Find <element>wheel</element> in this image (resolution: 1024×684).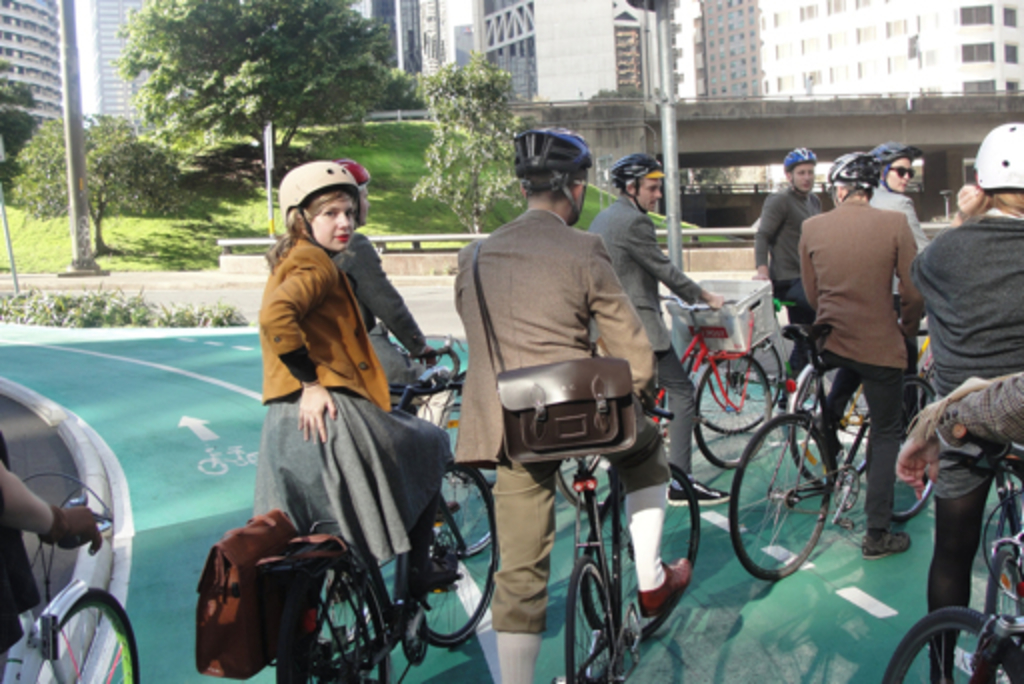
pyautogui.locateOnScreen(718, 412, 874, 582).
